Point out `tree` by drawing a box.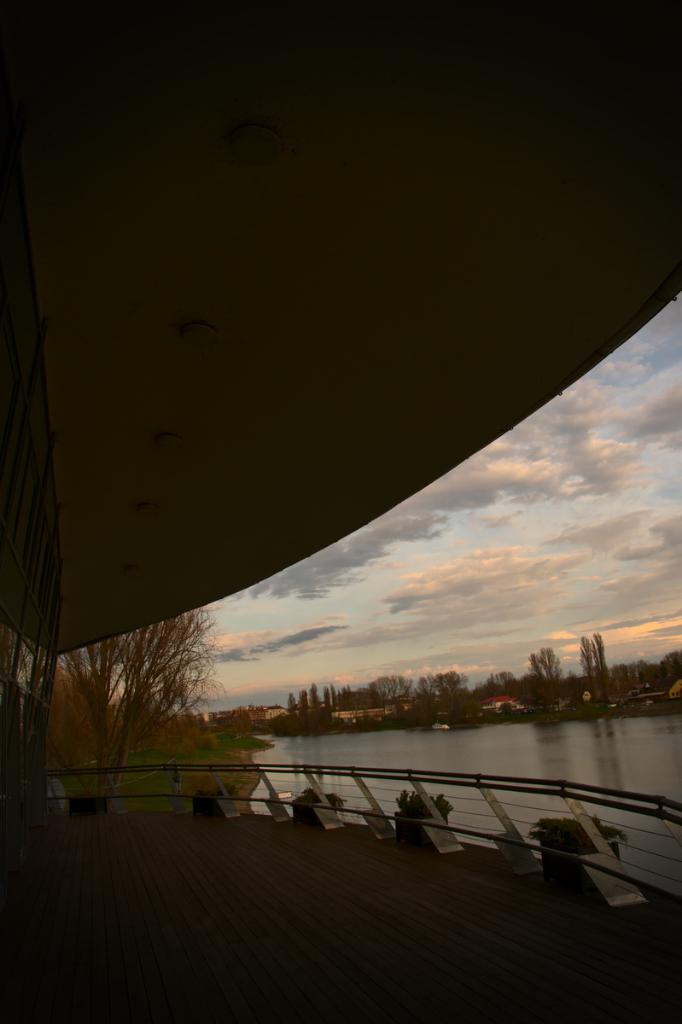
(left=568, top=622, right=607, bottom=695).
